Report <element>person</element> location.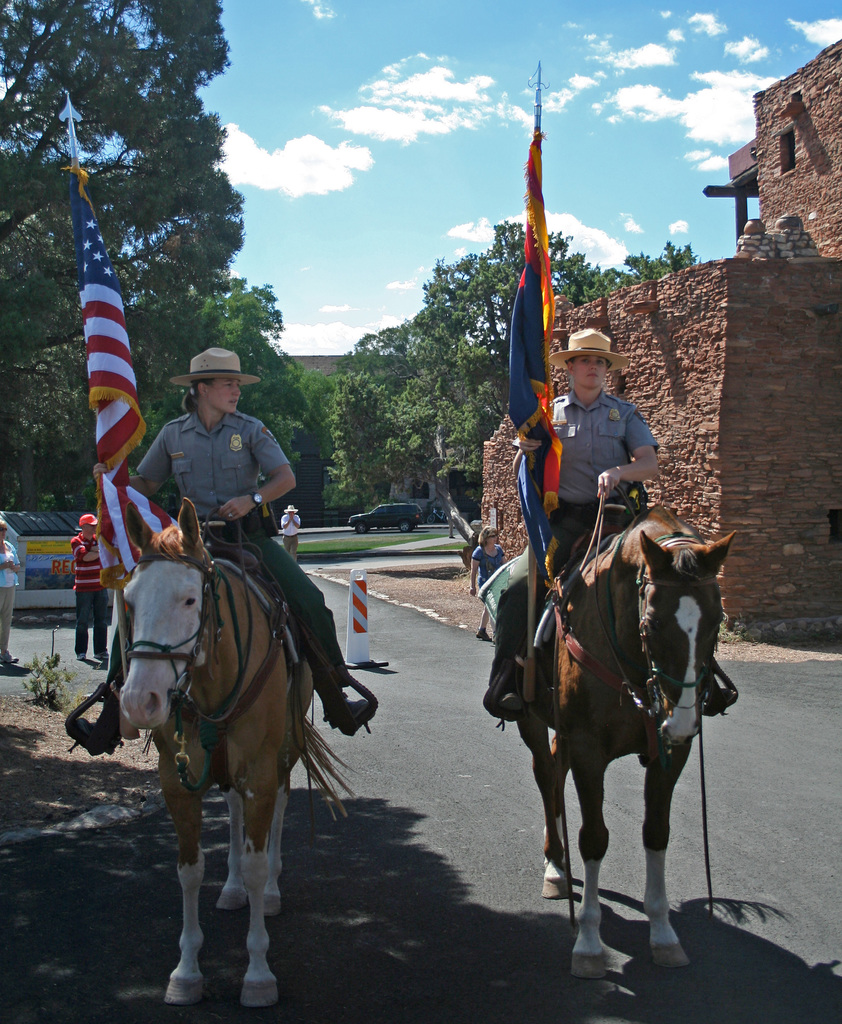
Report: 0, 517, 16, 668.
